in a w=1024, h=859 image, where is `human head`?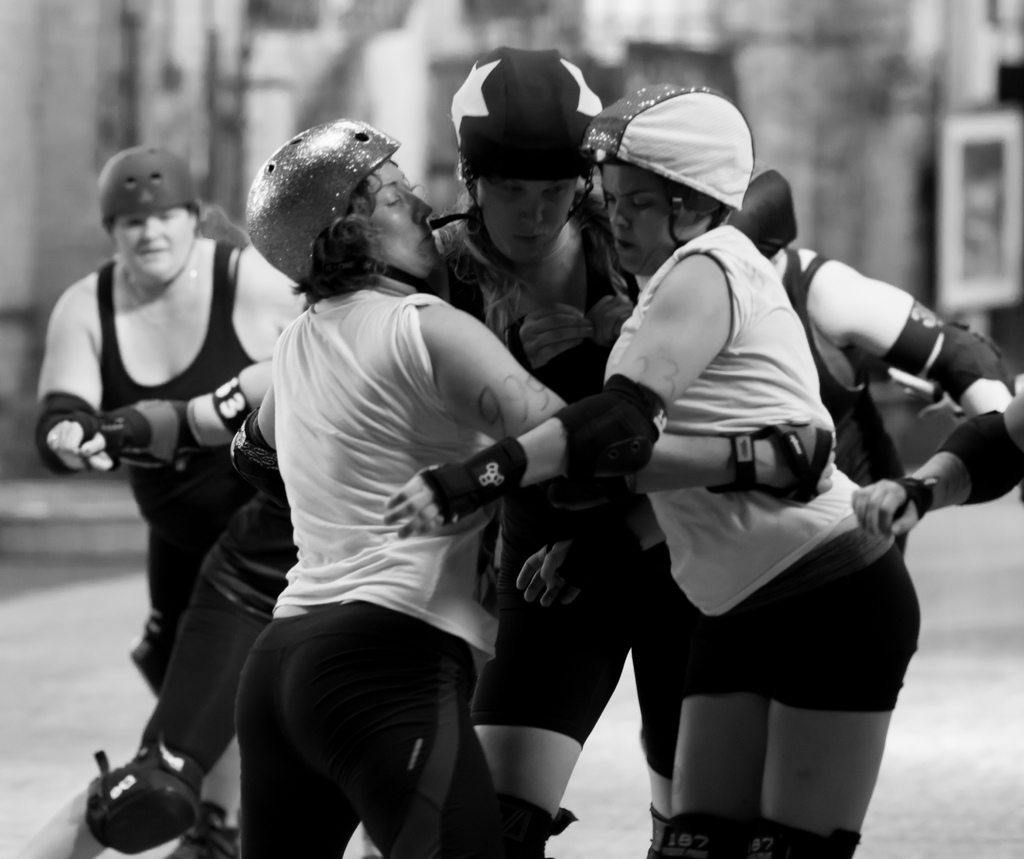
[x1=90, y1=140, x2=206, y2=294].
